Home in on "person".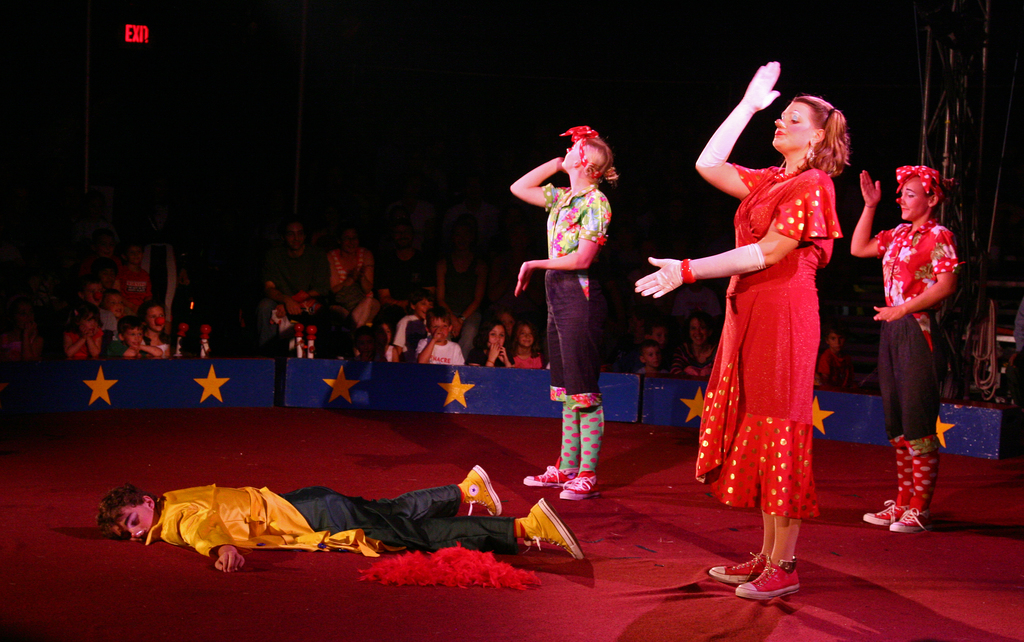
Homed in at select_region(415, 309, 465, 366).
